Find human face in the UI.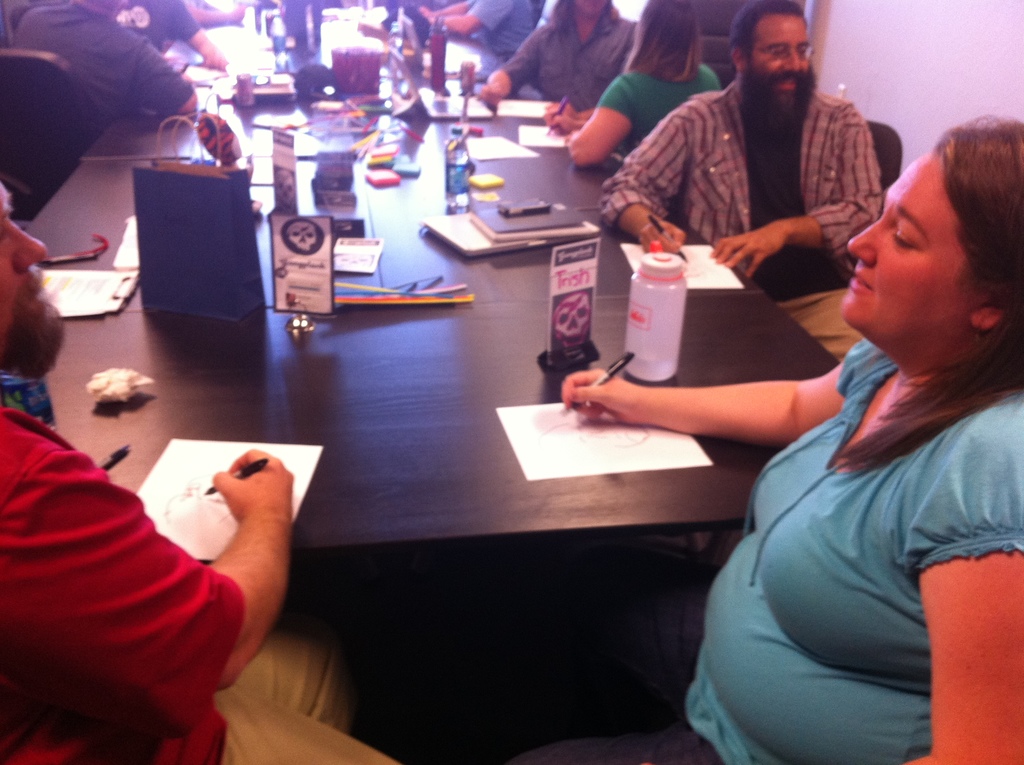
UI element at 843,147,966,327.
